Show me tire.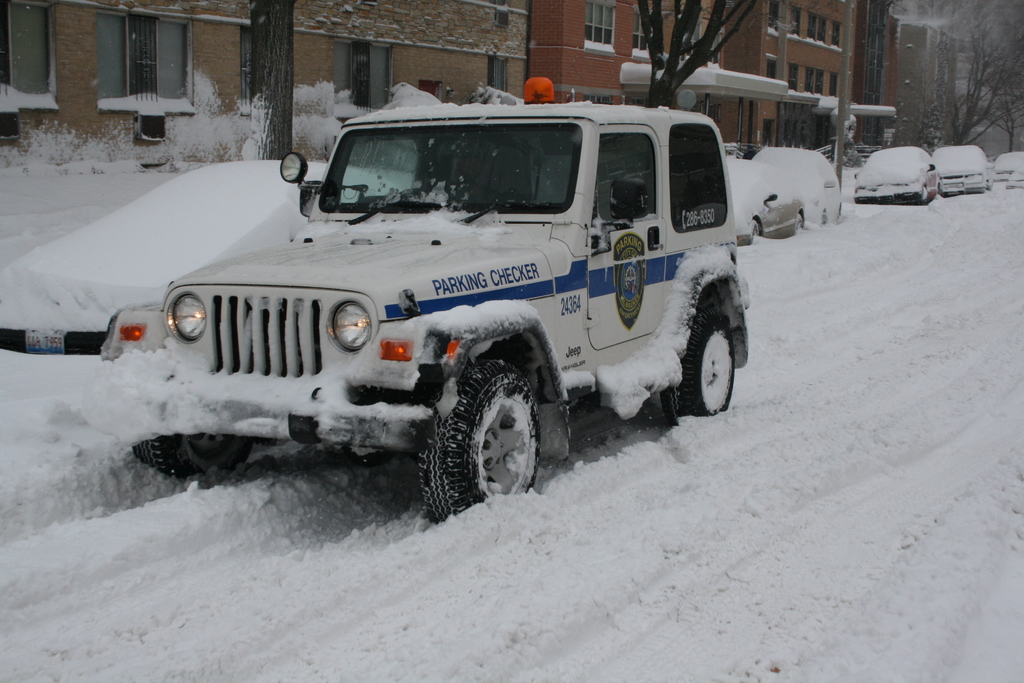
tire is here: box(749, 217, 764, 238).
